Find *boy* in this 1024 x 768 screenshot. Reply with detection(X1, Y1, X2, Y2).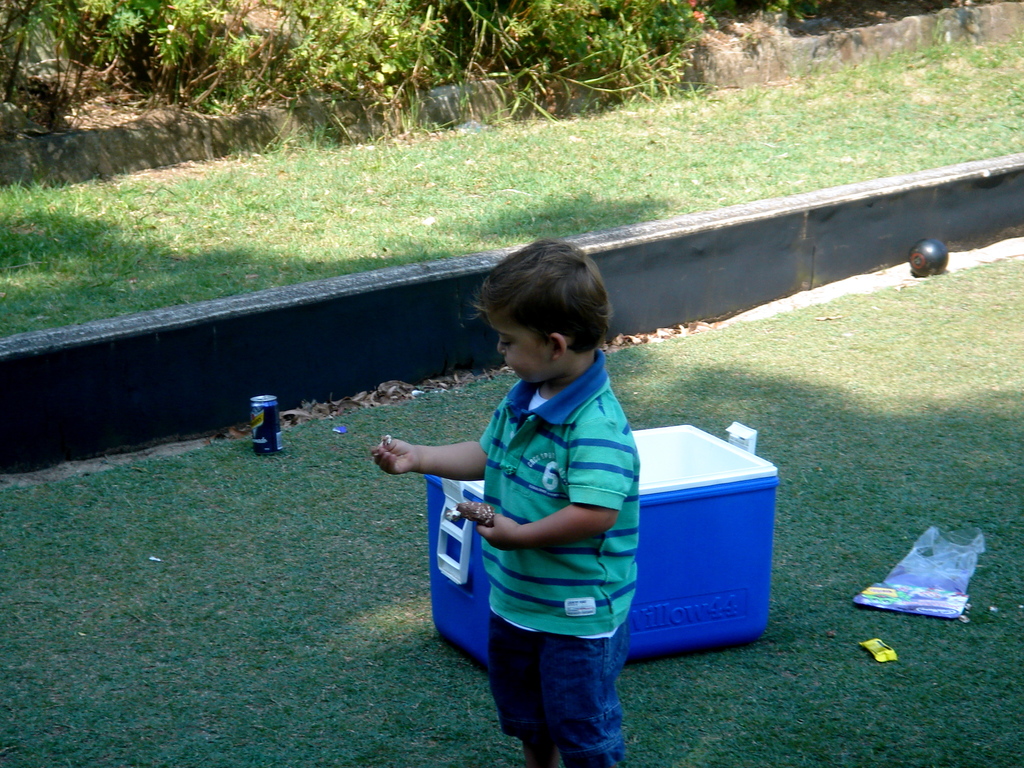
detection(378, 239, 641, 767).
